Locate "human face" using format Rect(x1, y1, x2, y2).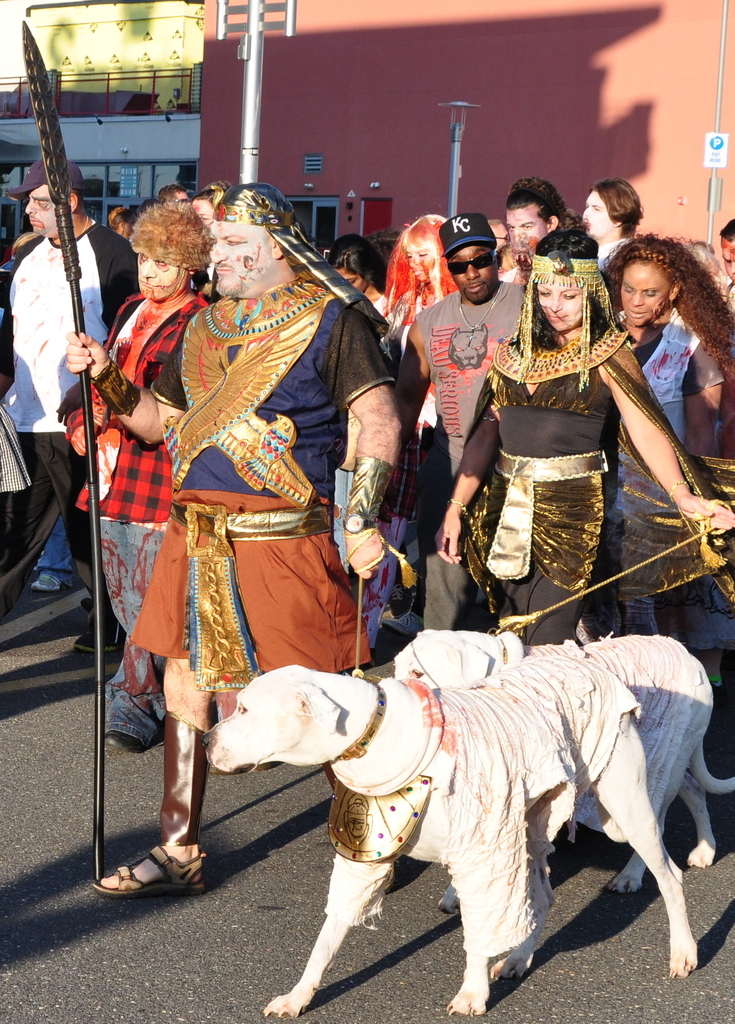
Rect(209, 223, 270, 296).
